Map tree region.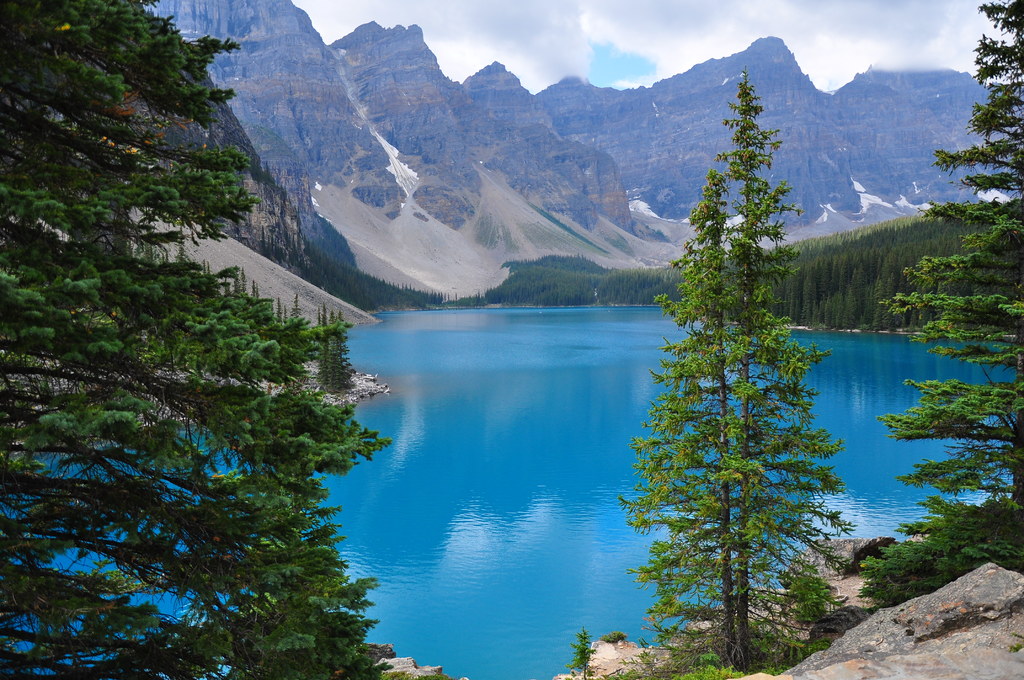
Mapped to Rect(863, 0, 1023, 607).
